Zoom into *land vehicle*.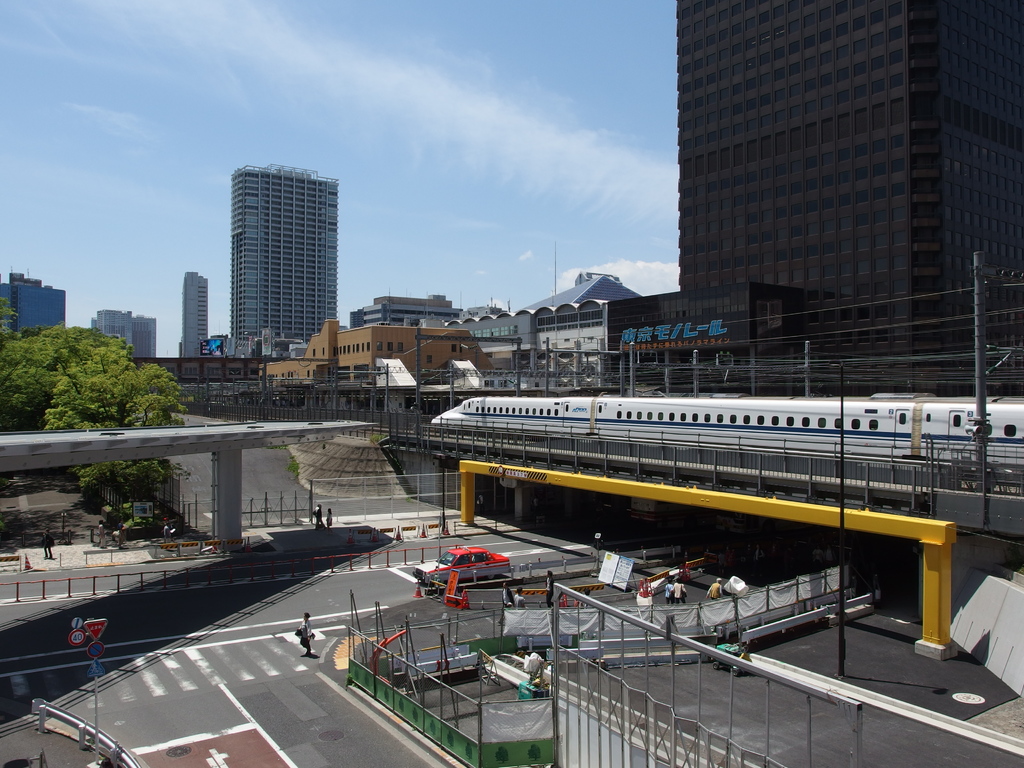
Zoom target: x1=410, y1=543, x2=506, y2=584.
